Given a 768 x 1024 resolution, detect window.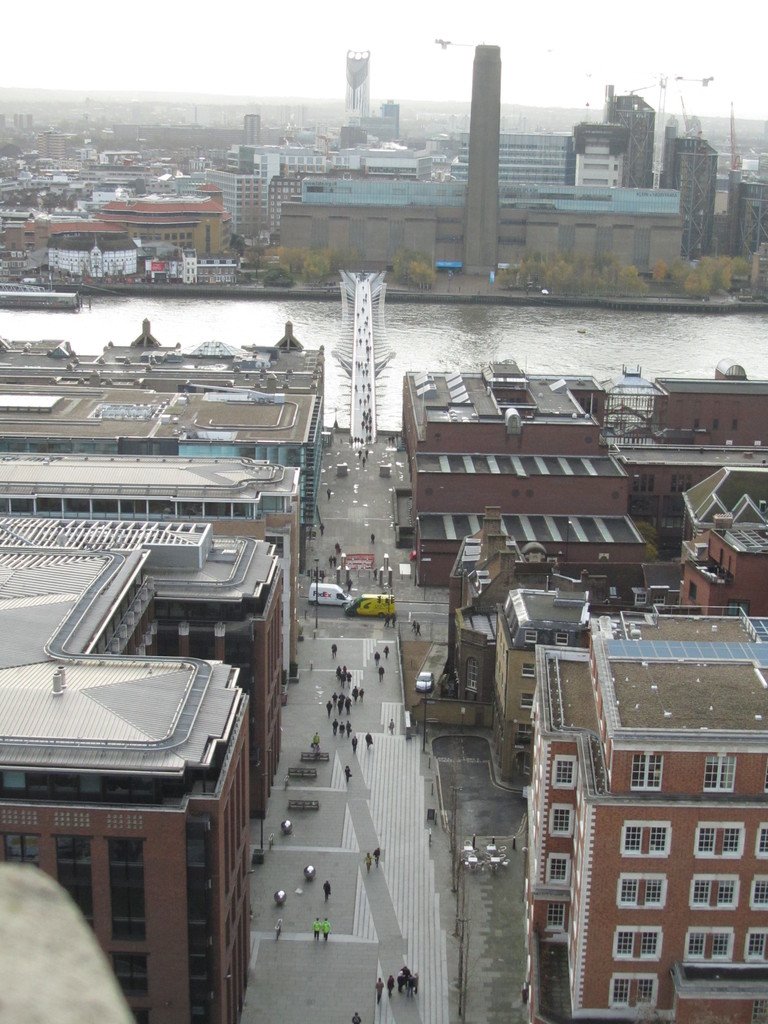
region(522, 692, 532, 712).
